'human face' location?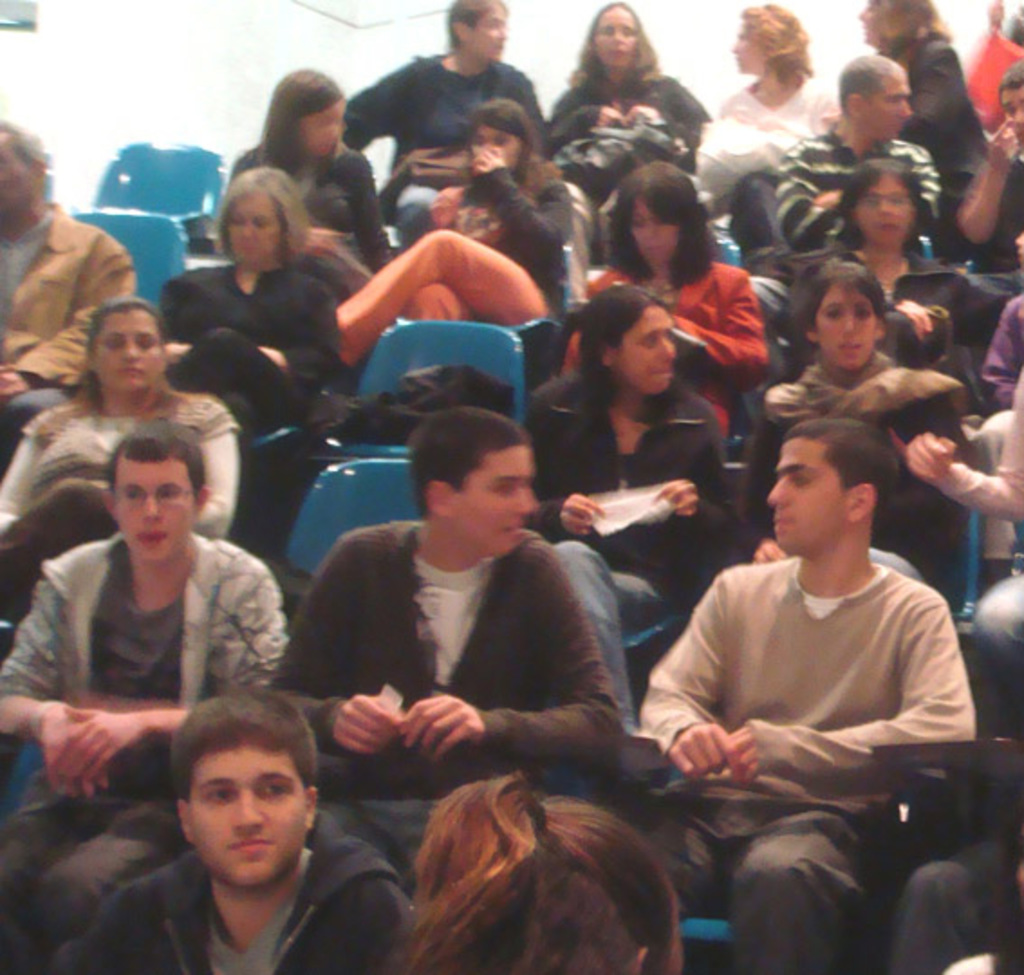
locate(457, 448, 540, 554)
